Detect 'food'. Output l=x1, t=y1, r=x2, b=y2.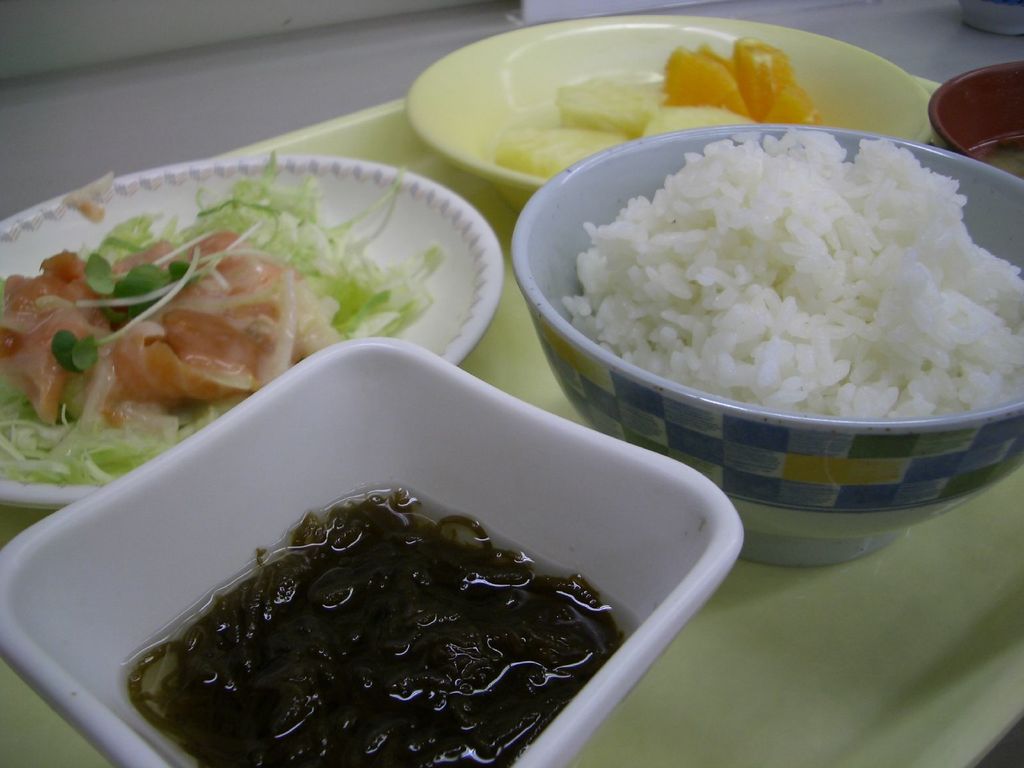
l=765, t=79, r=820, b=128.
